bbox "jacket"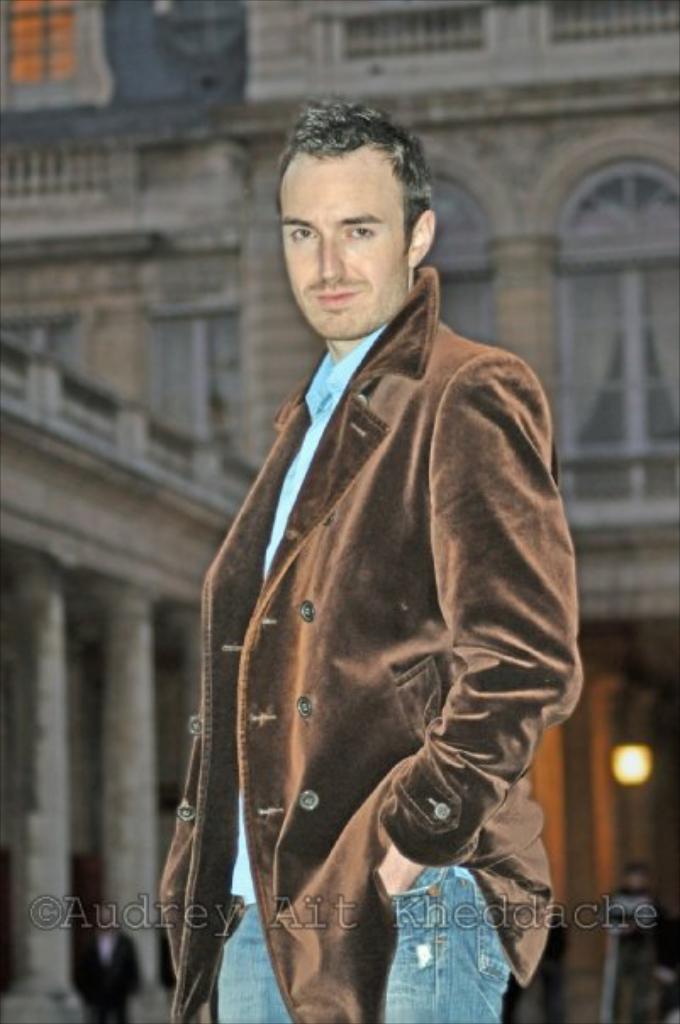
x1=156 y1=264 x2=587 y2=1022
